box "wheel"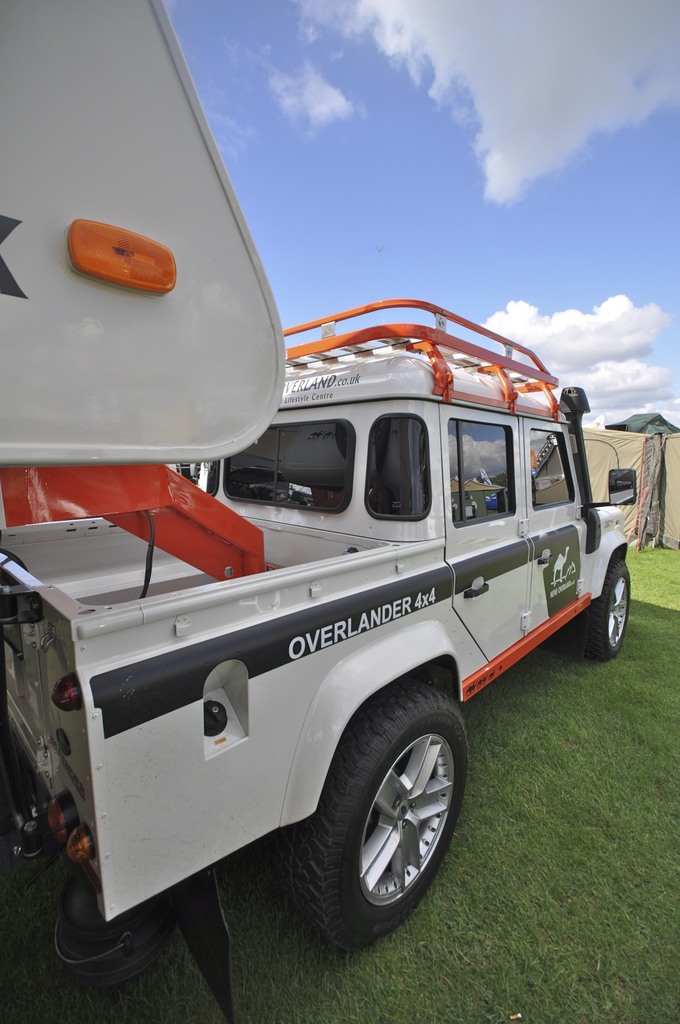
x1=261, y1=686, x2=462, y2=945
